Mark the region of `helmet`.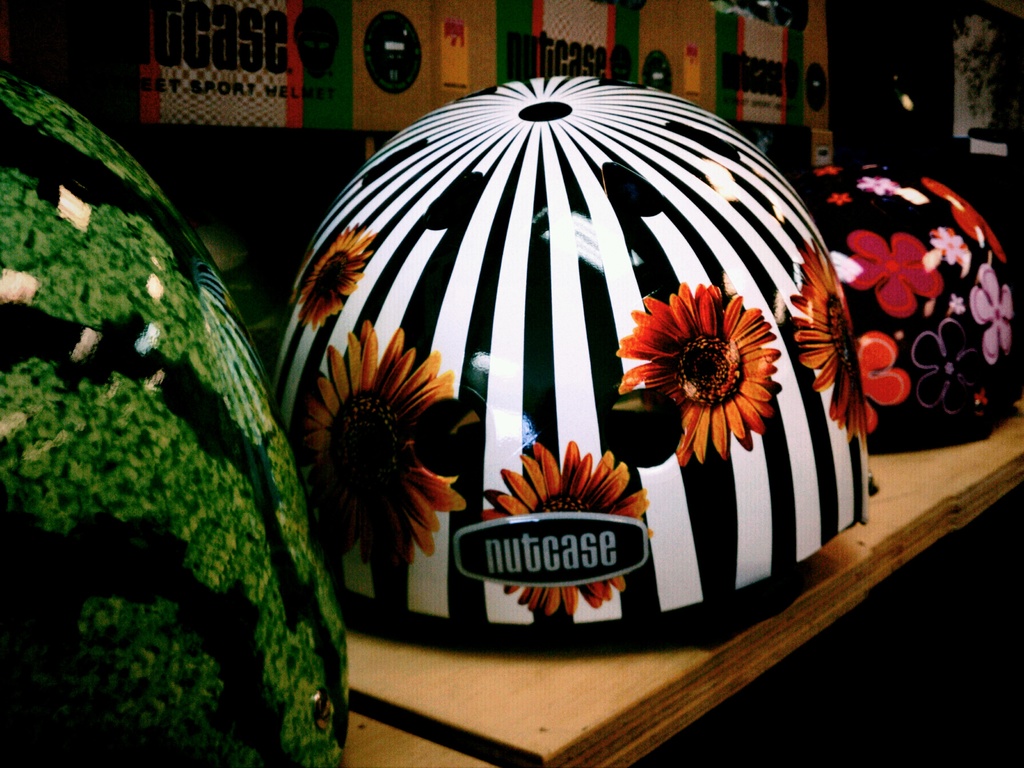
Region: left=244, top=148, right=820, bottom=723.
